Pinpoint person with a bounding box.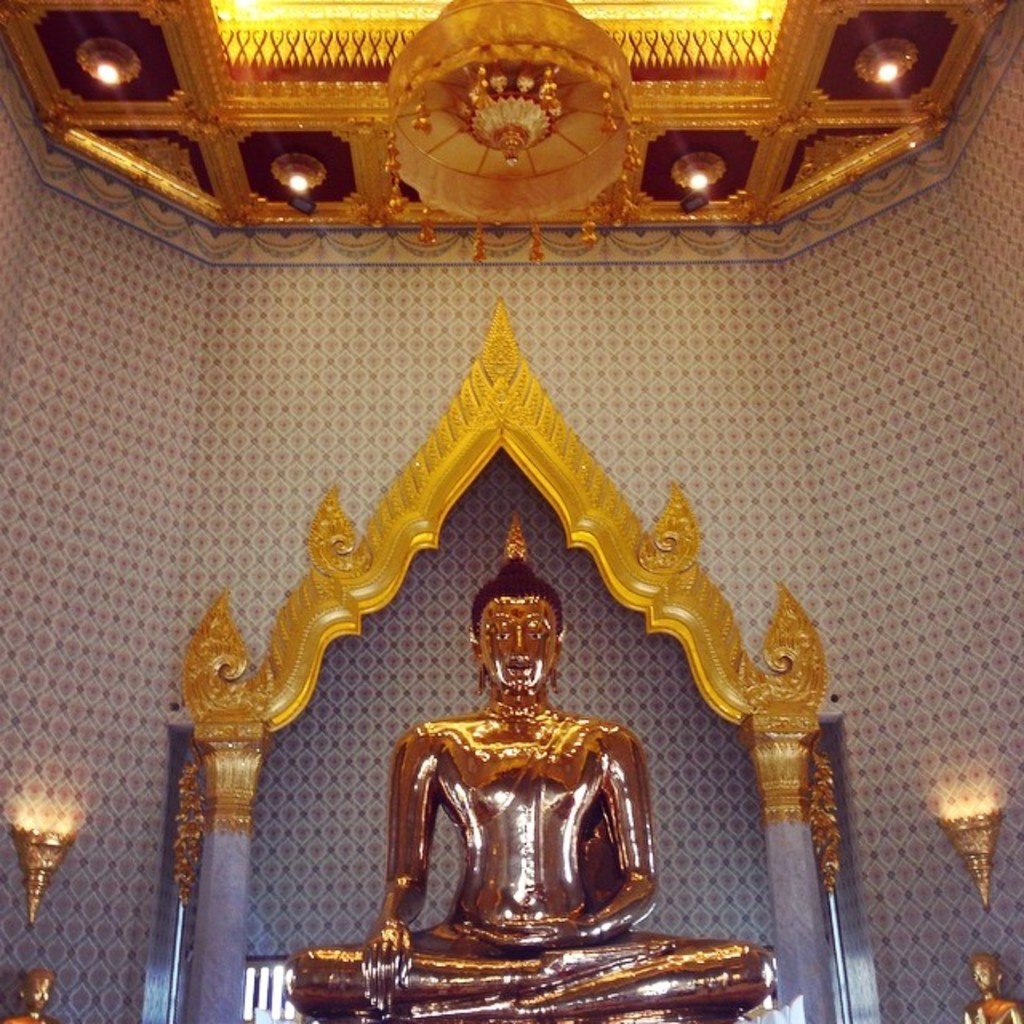
detection(267, 546, 781, 1022).
